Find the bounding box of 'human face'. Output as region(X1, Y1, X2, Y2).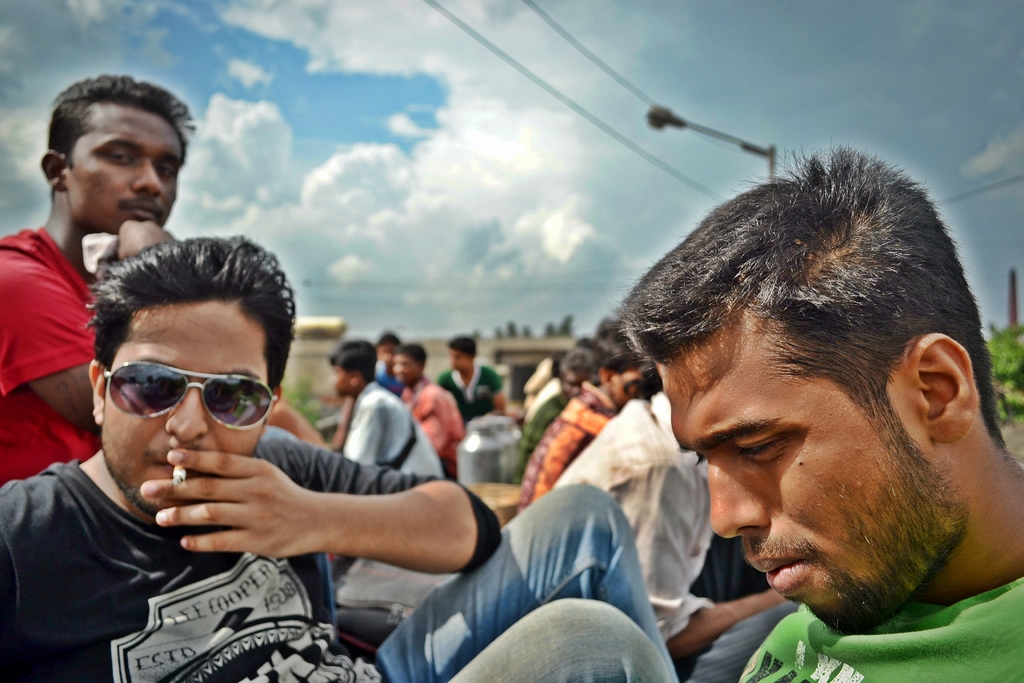
region(61, 103, 191, 236).
